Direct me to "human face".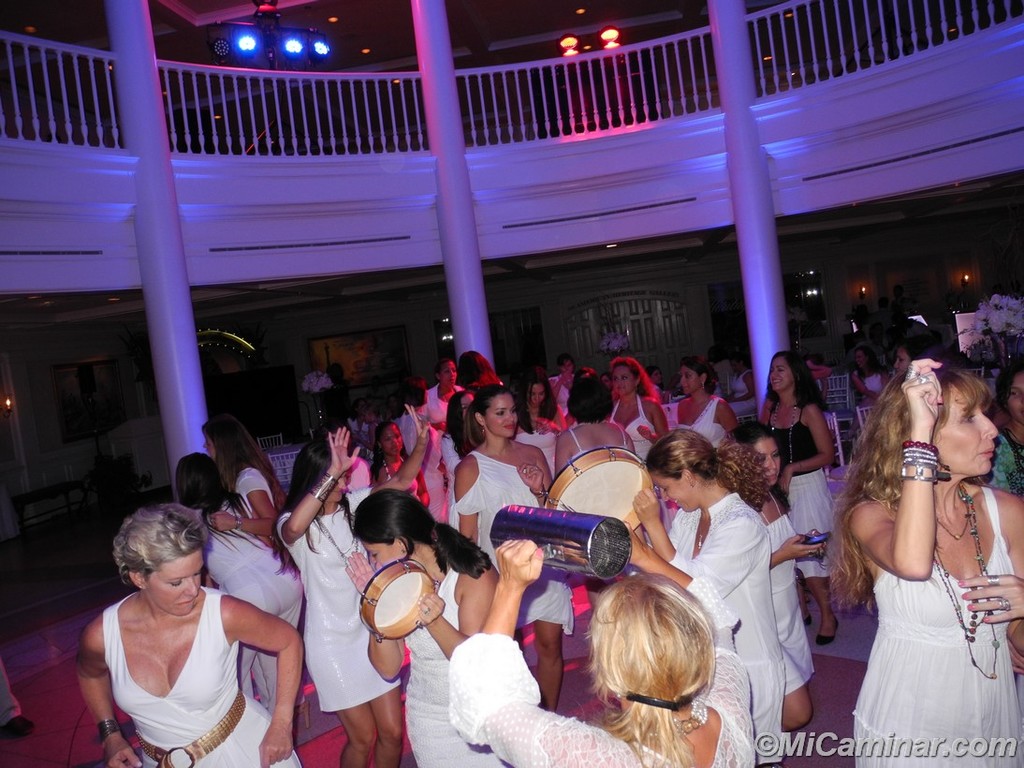
Direction: 933,392,999,475.
